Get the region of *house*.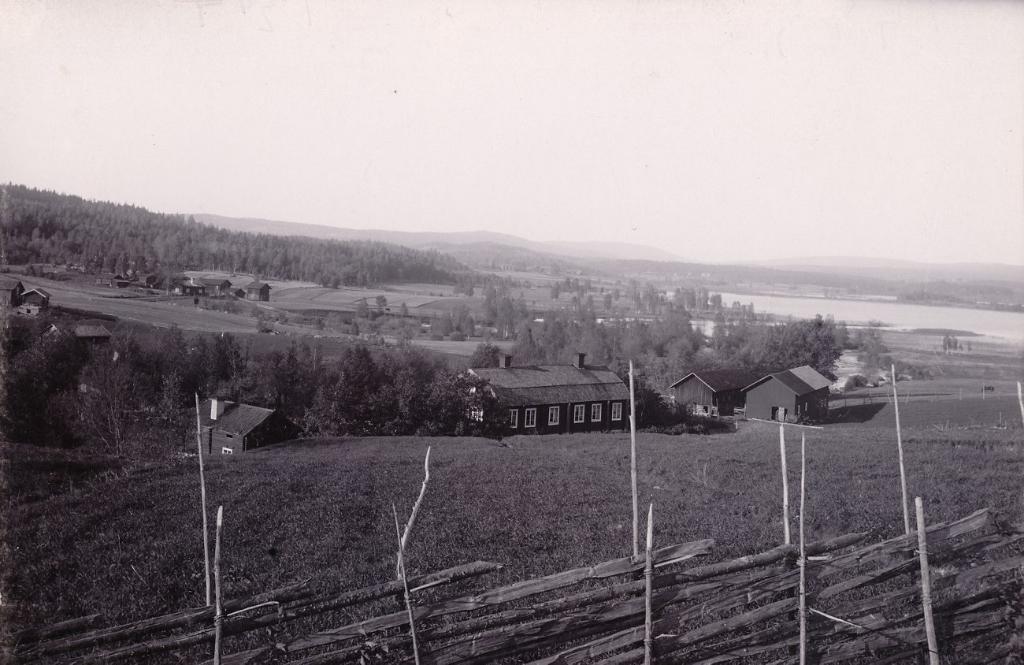
[left=667, top=363, right=781, bottom=420].
